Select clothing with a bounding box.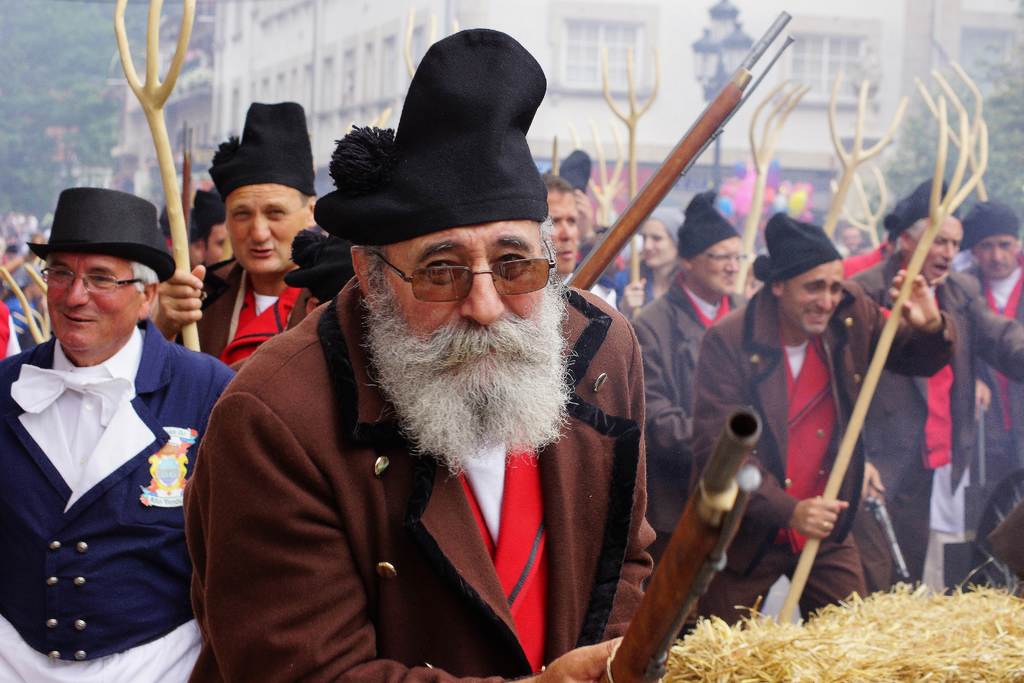
box(849, 251, 1021, 586).
